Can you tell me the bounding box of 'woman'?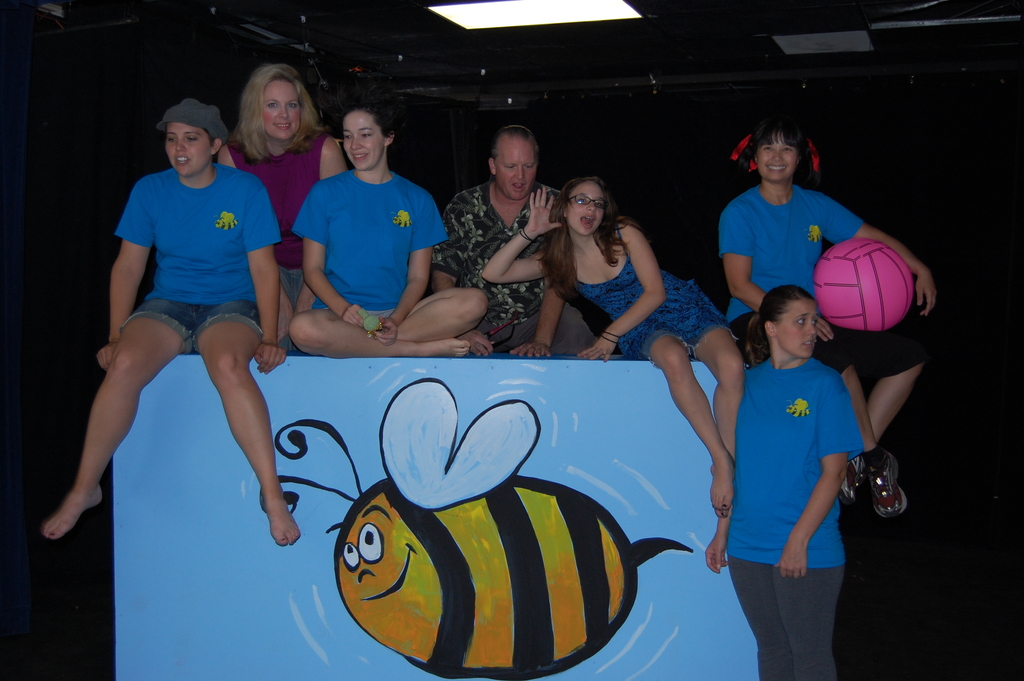
BBox(208, 69, 352, 343).
